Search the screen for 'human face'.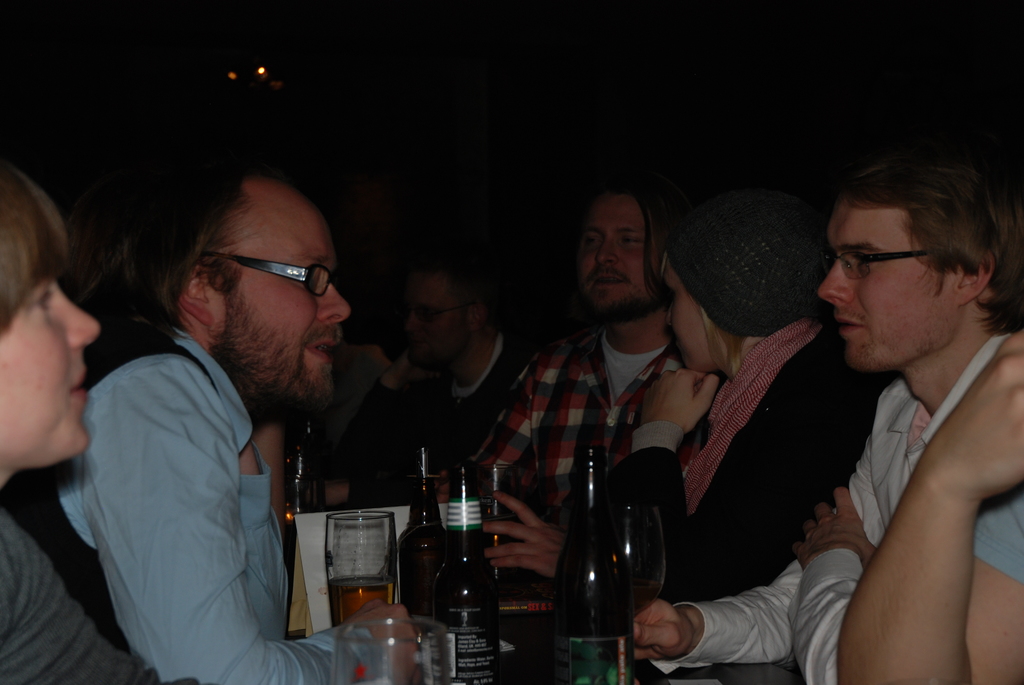
Found at detection(573, 190, 651, 319).
